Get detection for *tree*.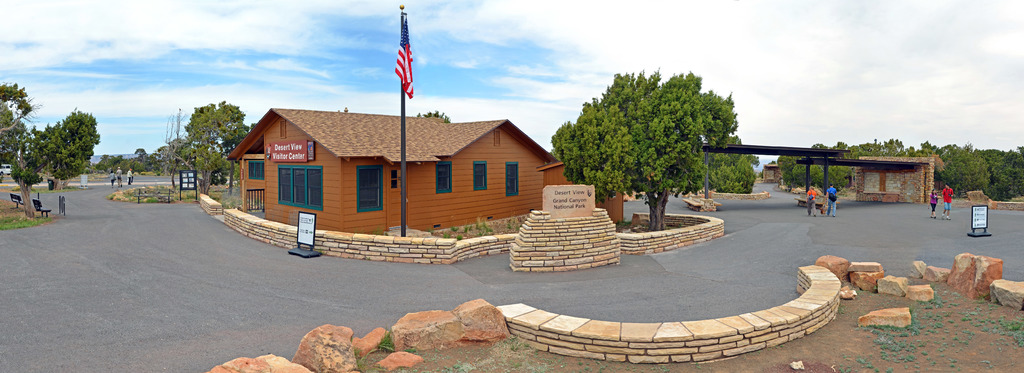
Detection: [left=880, top=136, right=908, bottom=154].
